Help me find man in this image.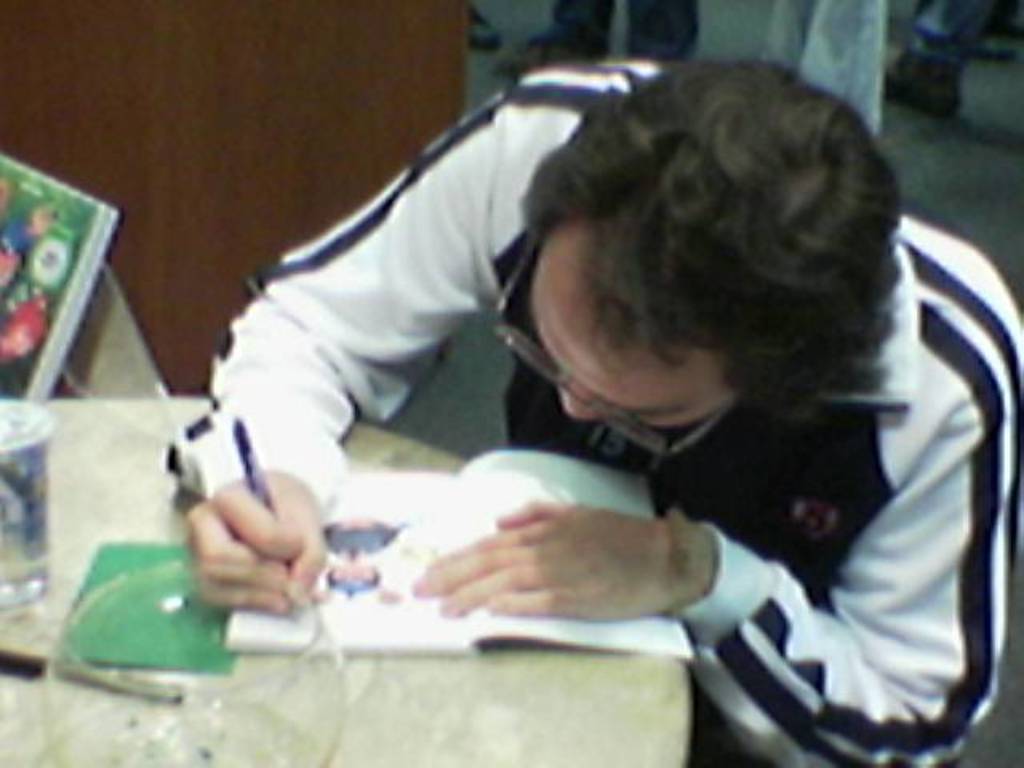
Found it: (left=146, top=46, right=1002, bottom=752).
